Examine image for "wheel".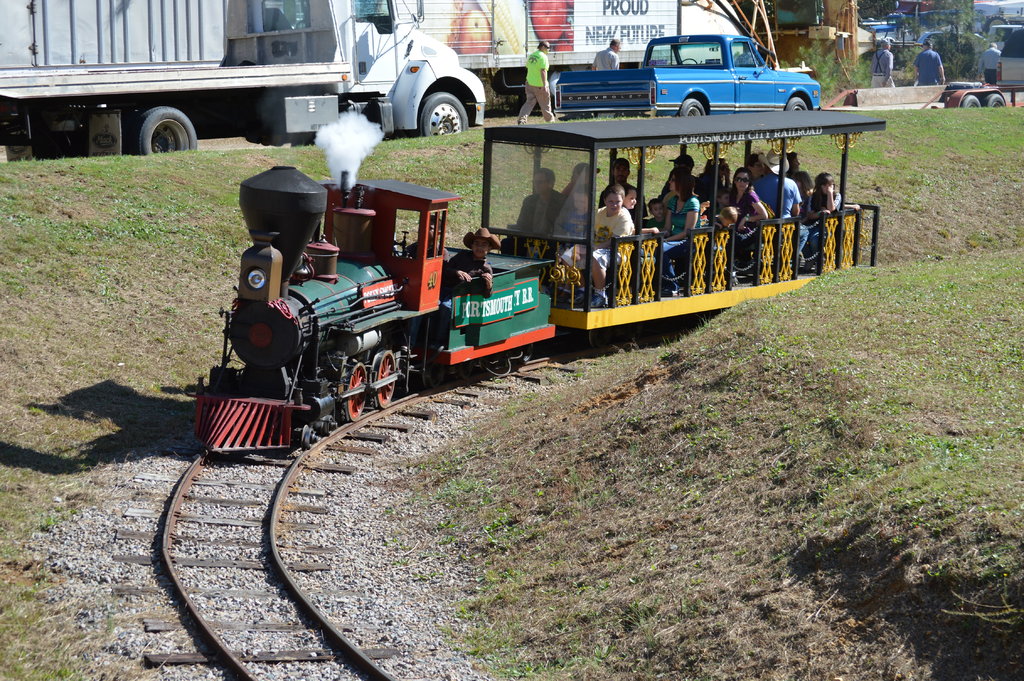
Examination result: (676, 98, 705, 119).
